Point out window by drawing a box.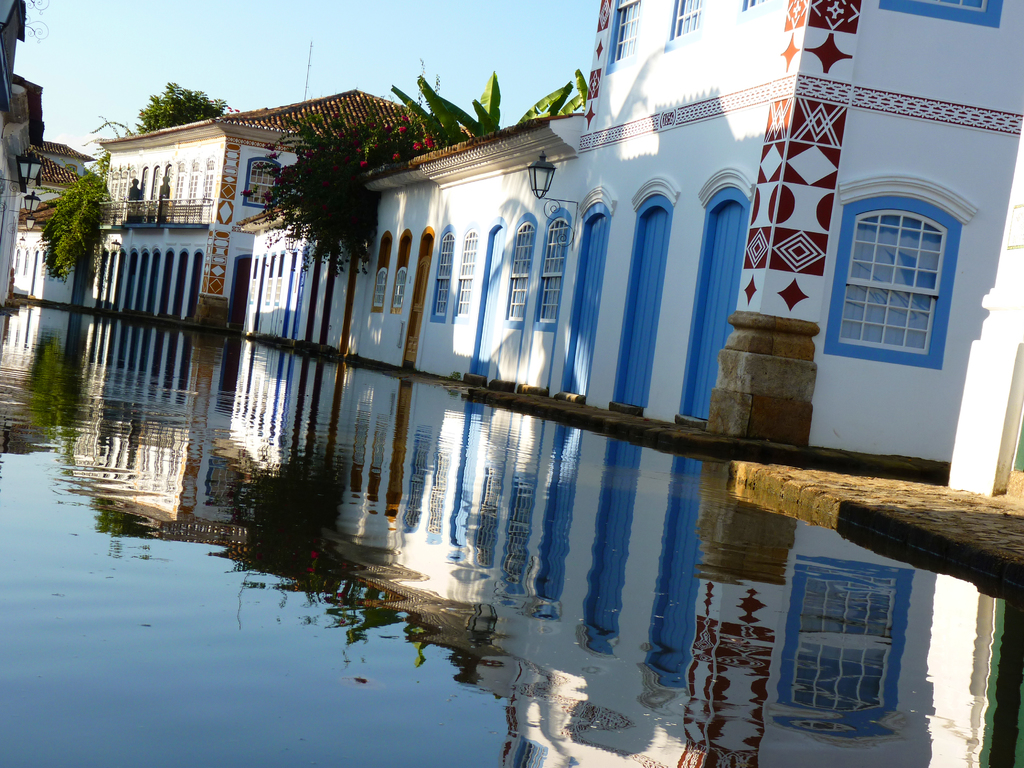
bbox(454, 232, 484, 316).
